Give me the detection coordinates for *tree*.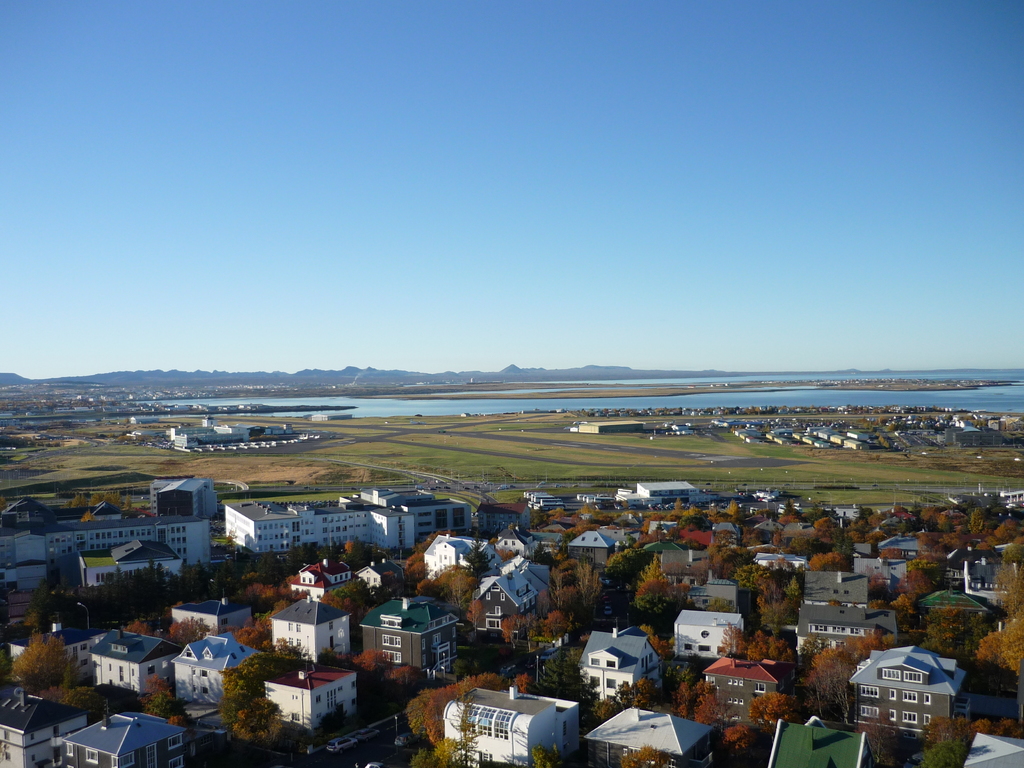
l=868, t=560, r=899, b=605.
